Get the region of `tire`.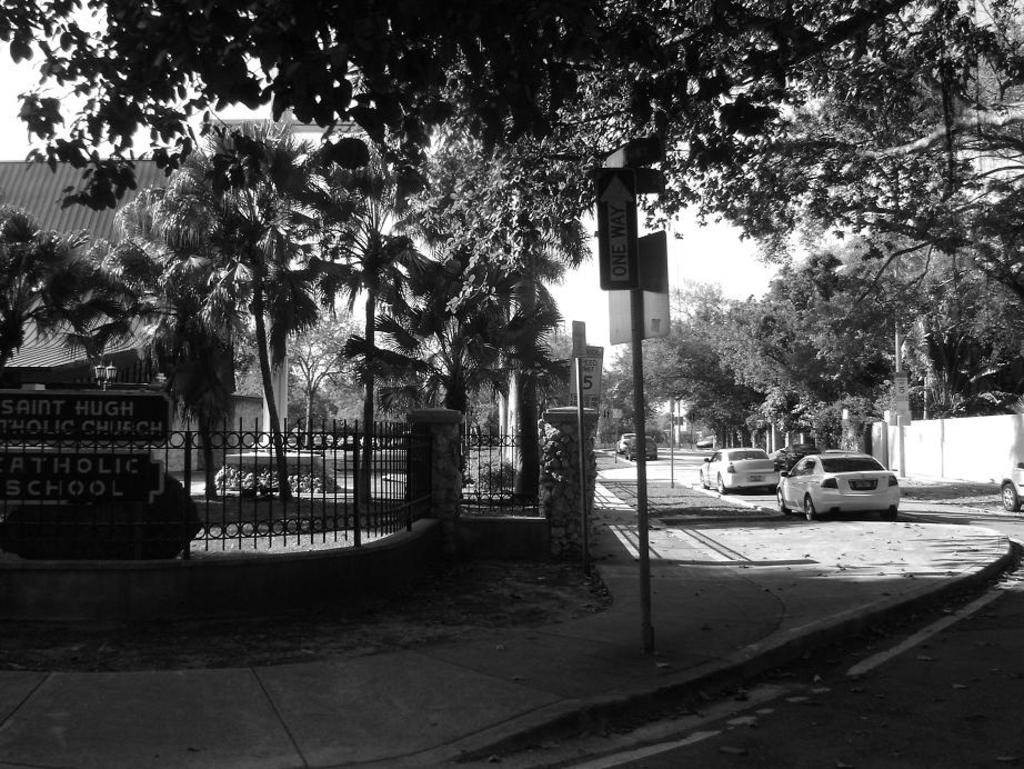
766 485 779 495.
